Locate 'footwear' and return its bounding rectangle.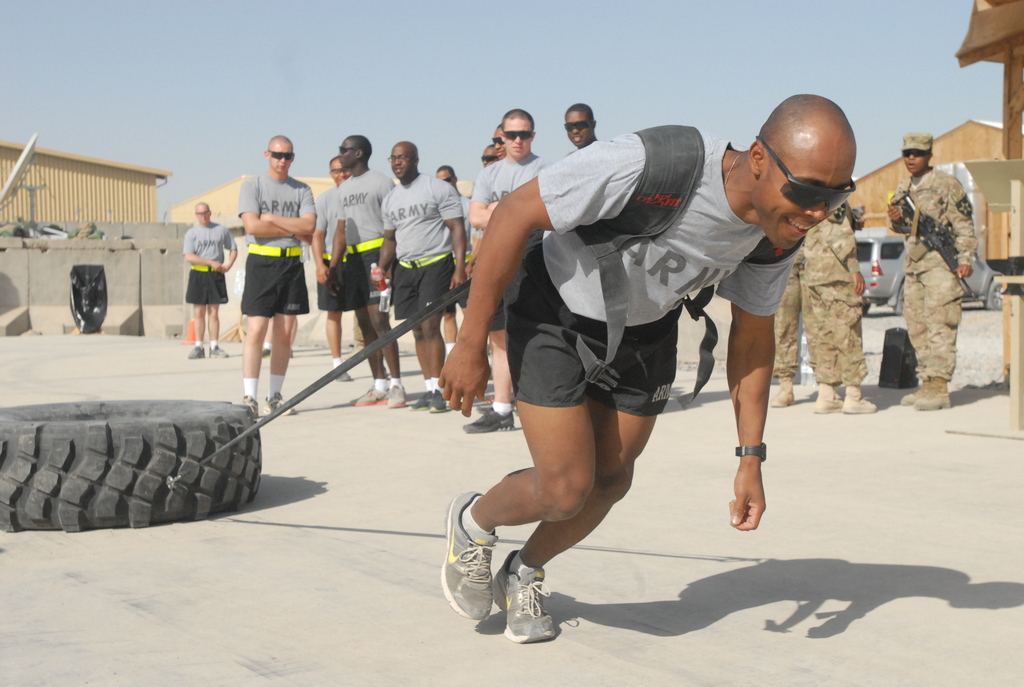
{"x1": 192, "y1": 339, "x2": 205, "y2": 358}.
